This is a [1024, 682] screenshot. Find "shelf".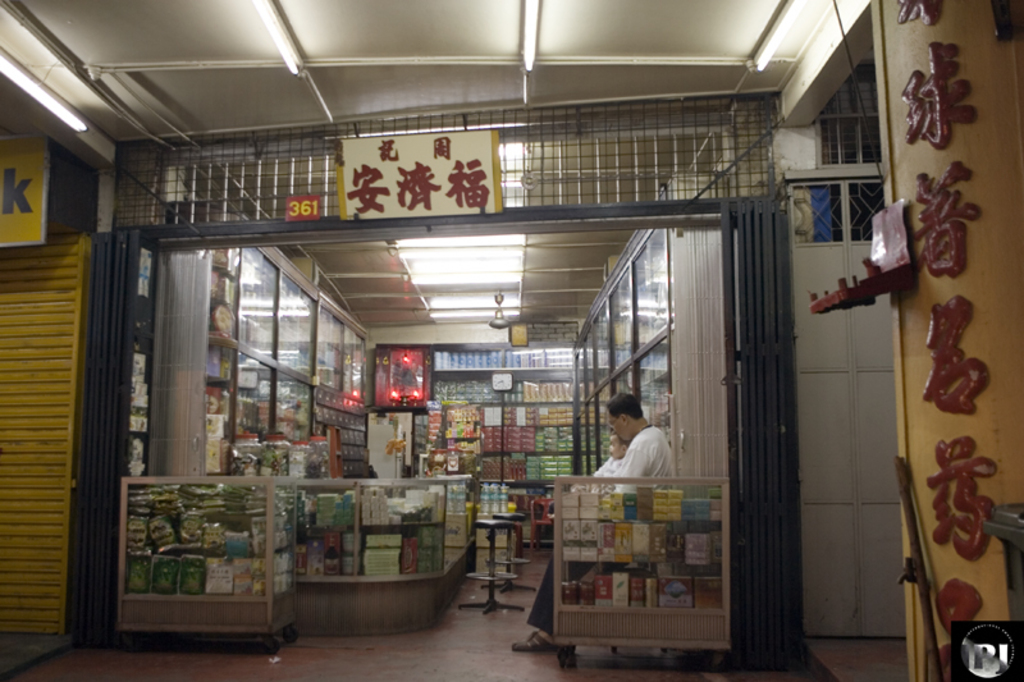
Bounding box: select_region(419, 424, 590, 454).
